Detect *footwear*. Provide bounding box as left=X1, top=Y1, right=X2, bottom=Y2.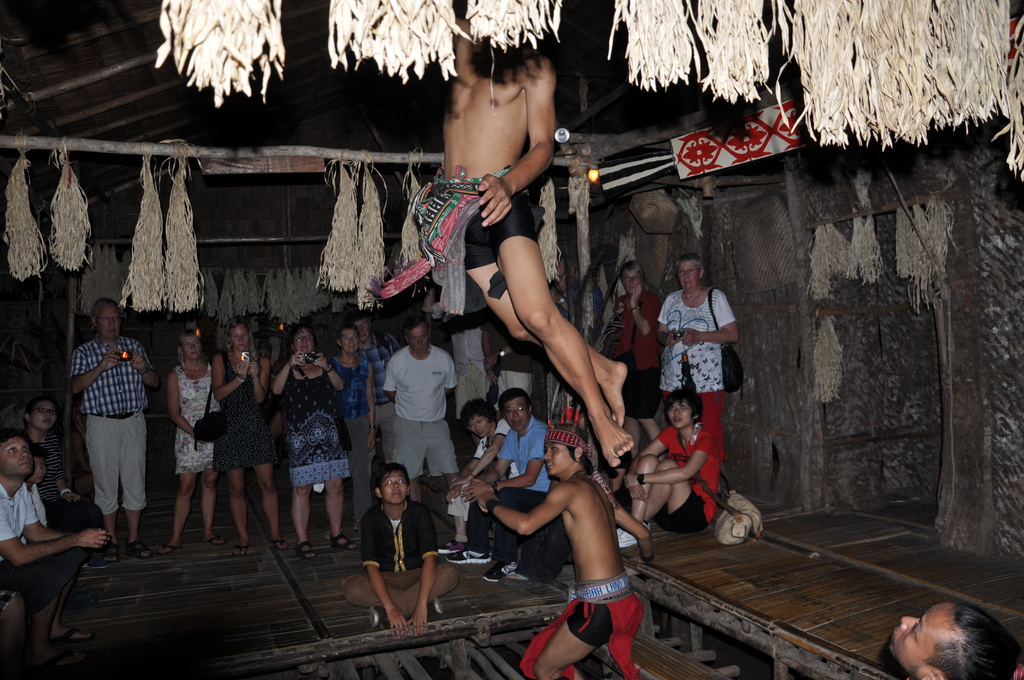
left=433, top=534, right=454, bottom=550.
